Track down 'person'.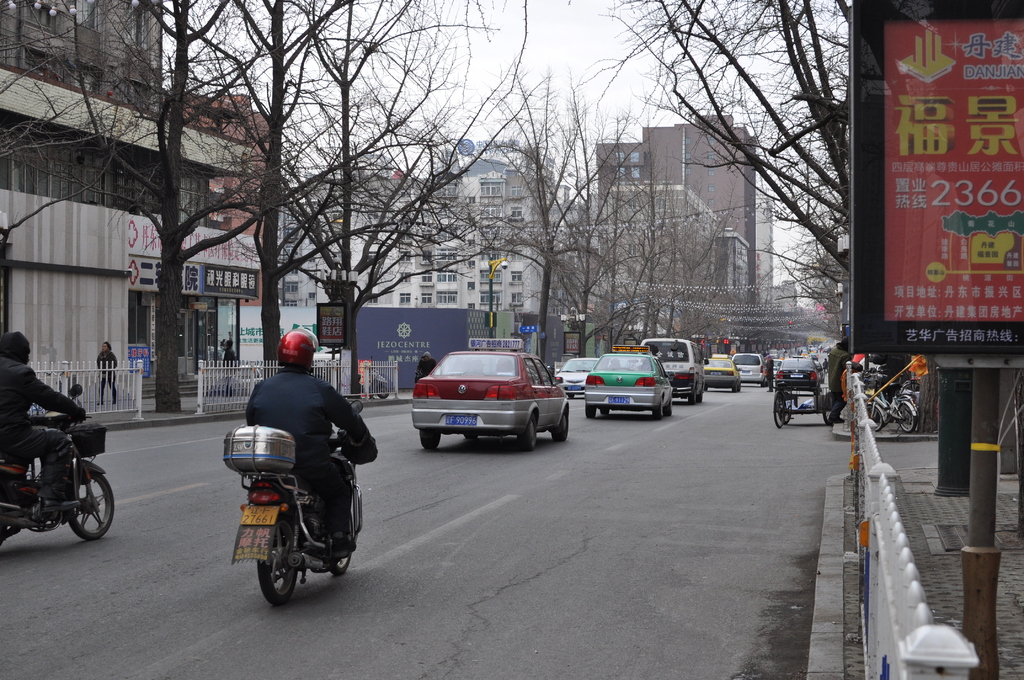
Tracked to [x1=221, y1=340, x2=238, y2=399].
